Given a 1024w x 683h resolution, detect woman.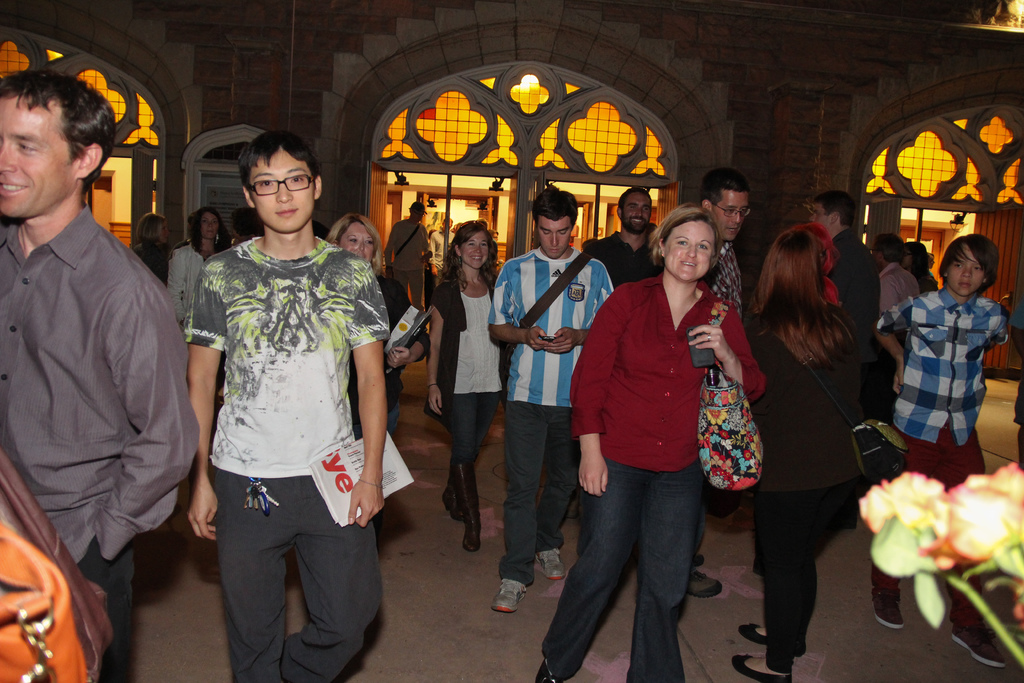
bbox(906, 240, 940, 302).
